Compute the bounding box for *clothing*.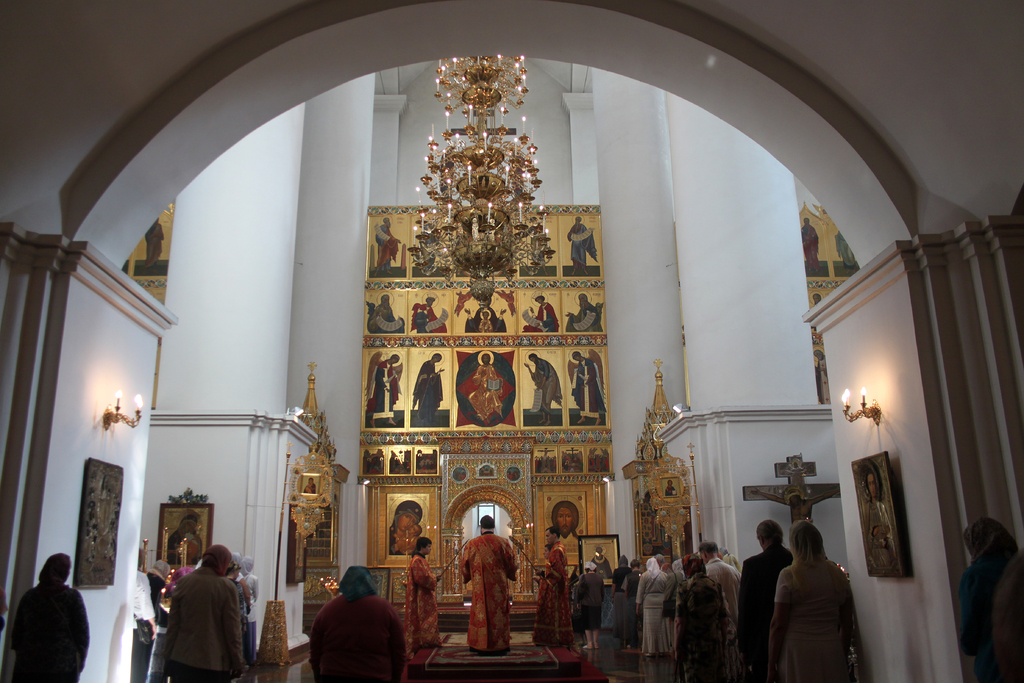
x1=524 y1=297 x2=558 y2=331.
